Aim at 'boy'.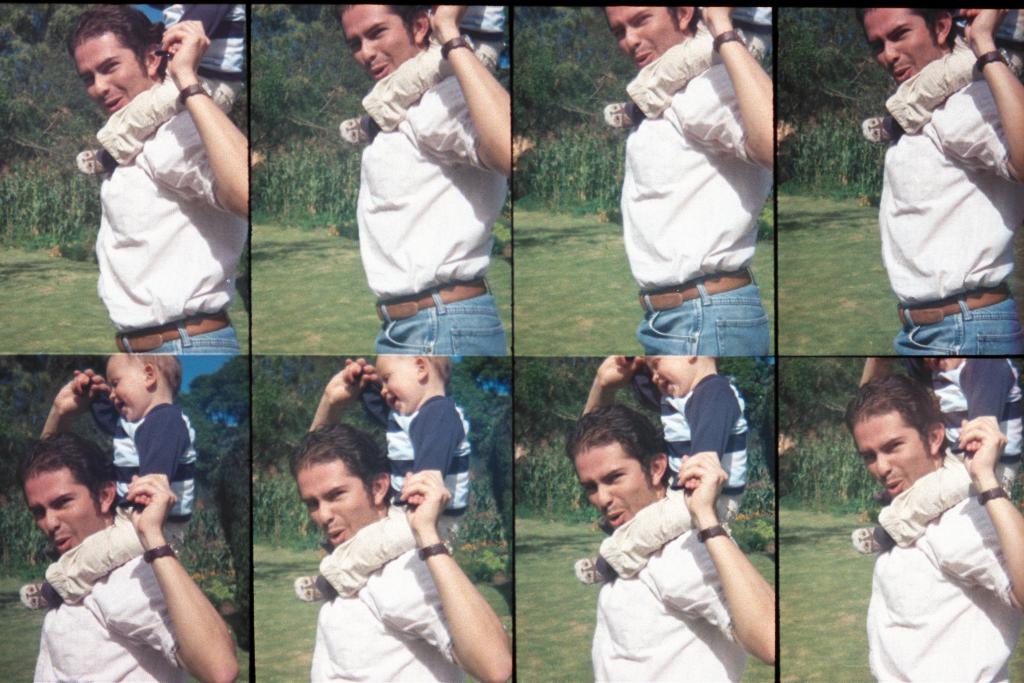
Aimed at [left=75, top=0, right=257, bottom=167].
